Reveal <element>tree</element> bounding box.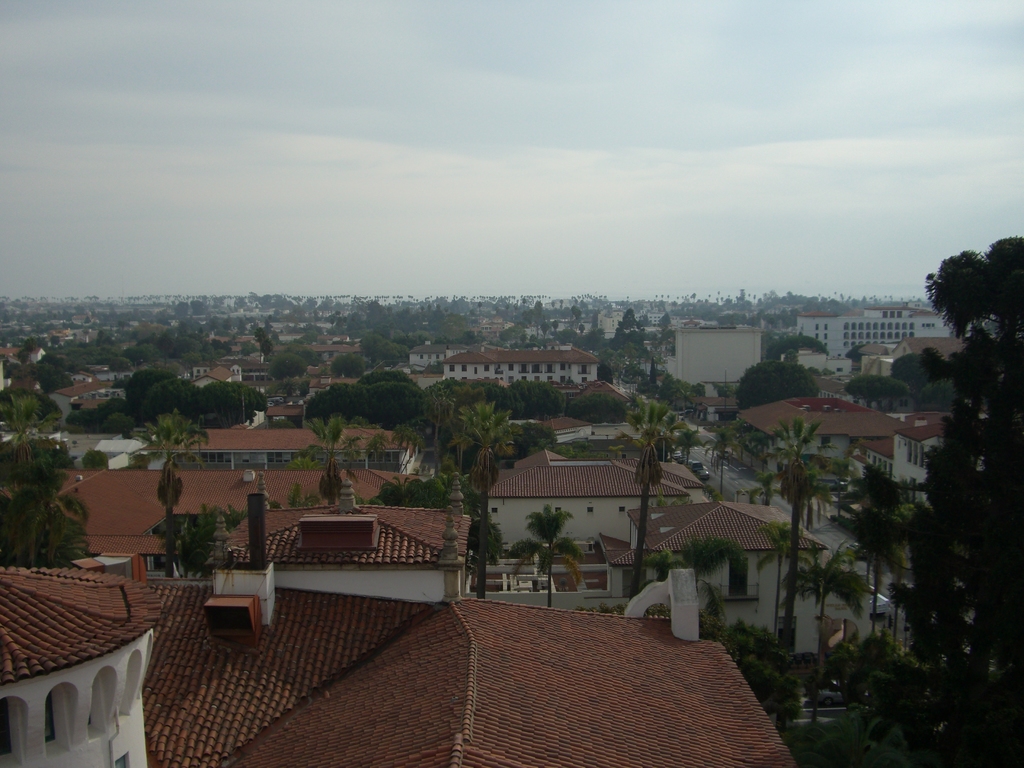
Revealed: <bbox>370, 475, 460, 509</bbox>.
